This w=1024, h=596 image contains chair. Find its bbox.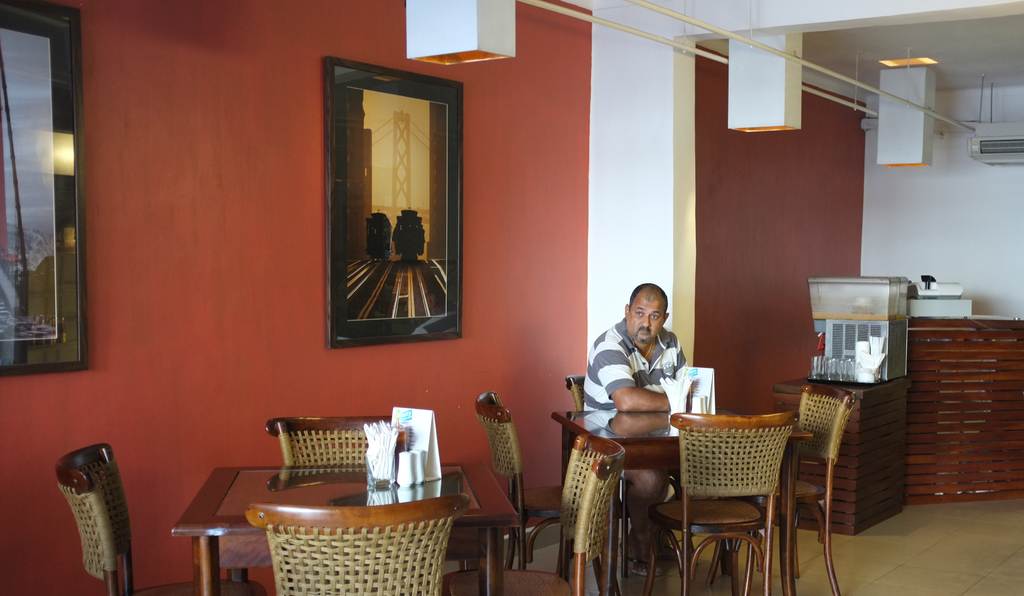
(x1=717, y1=382, x2=858, y2=595).
